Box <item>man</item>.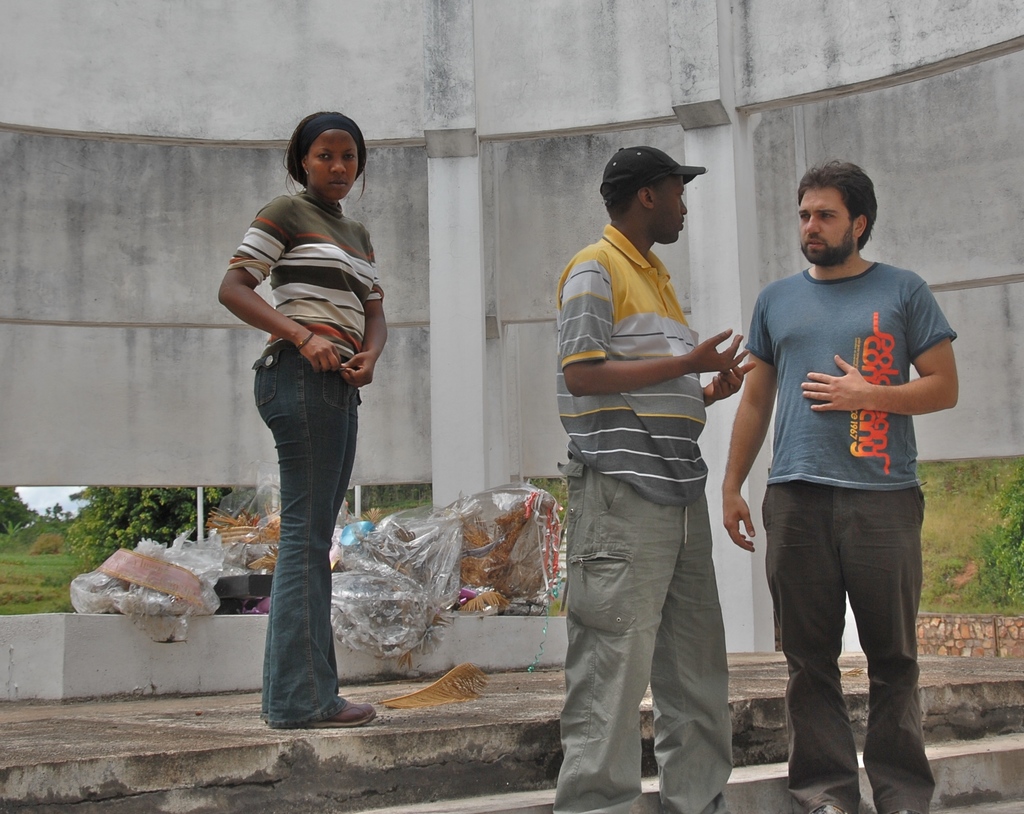
(x1=725, y1=154, x2=961, y2=804).
